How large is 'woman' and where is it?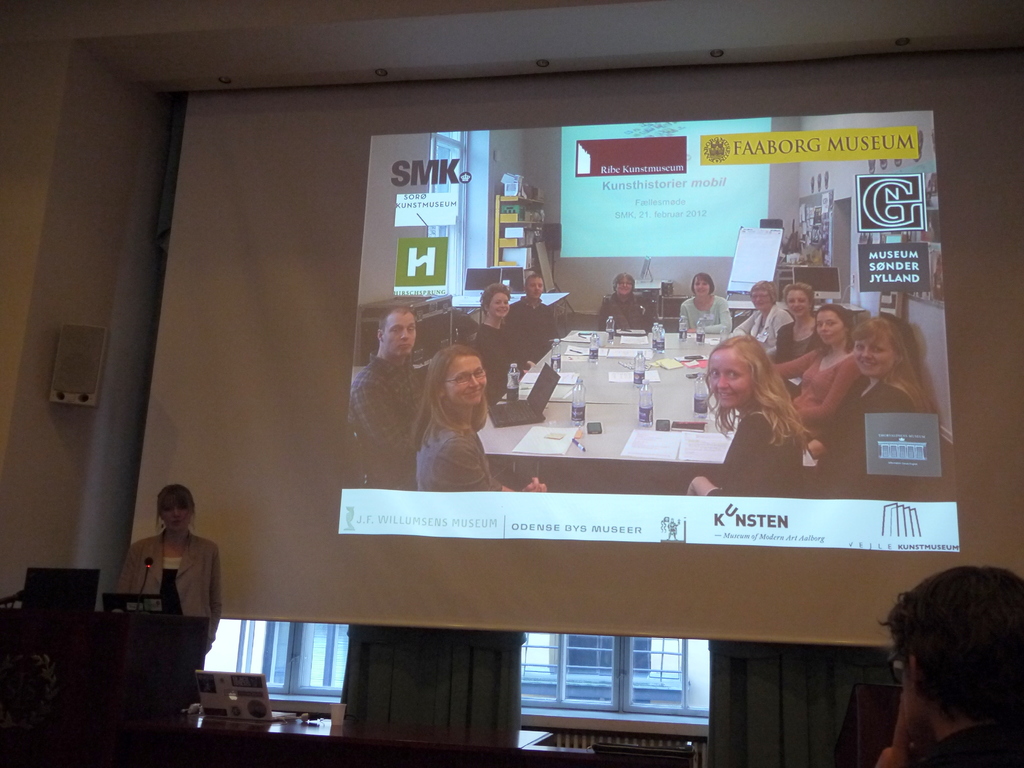
Bounding box: {"left": 684, "top": 334, "right": 812, "bottom": 494}.
